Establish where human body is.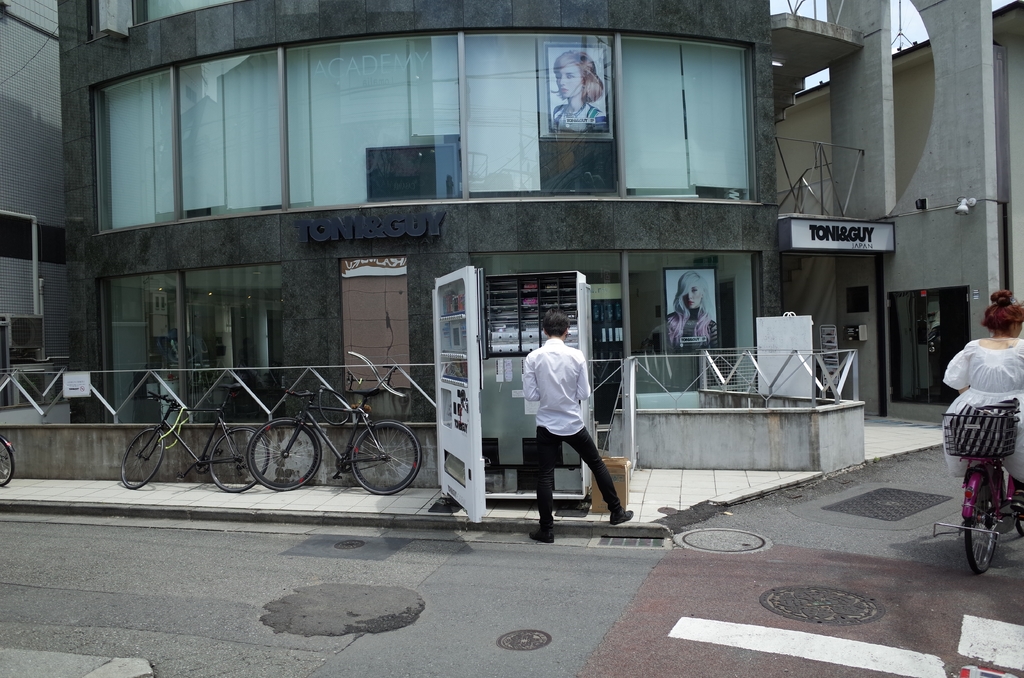
Established at [664,312,725,348].
